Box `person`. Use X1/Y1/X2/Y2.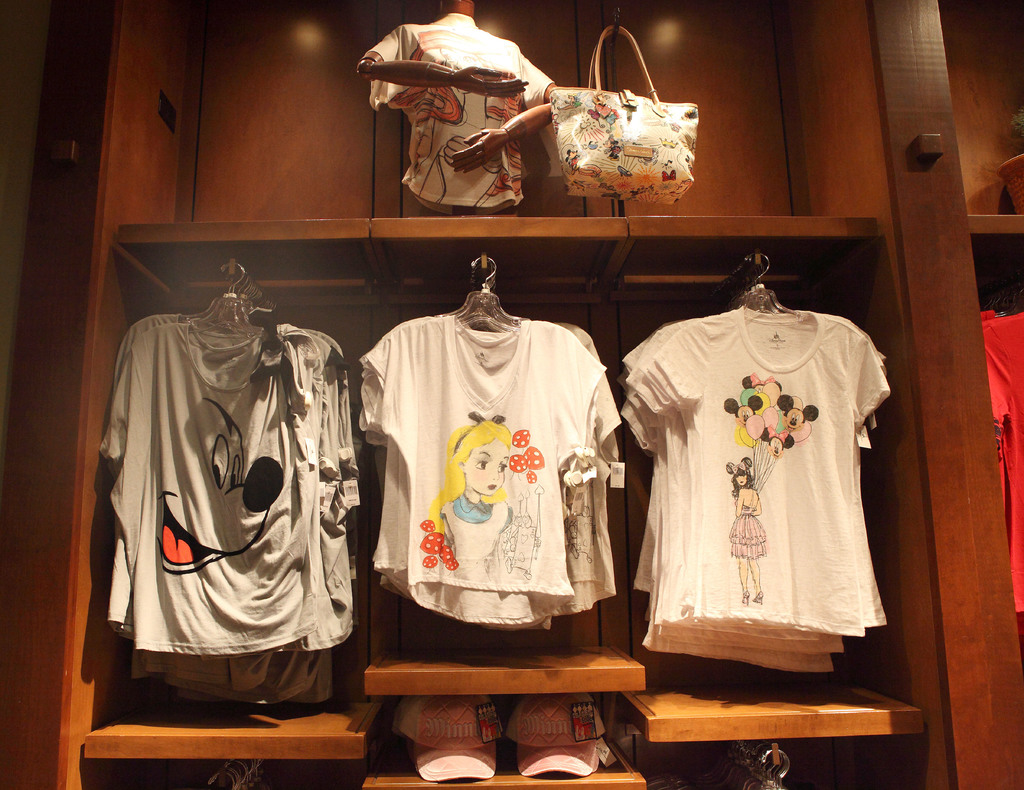
724/460/767/604.
